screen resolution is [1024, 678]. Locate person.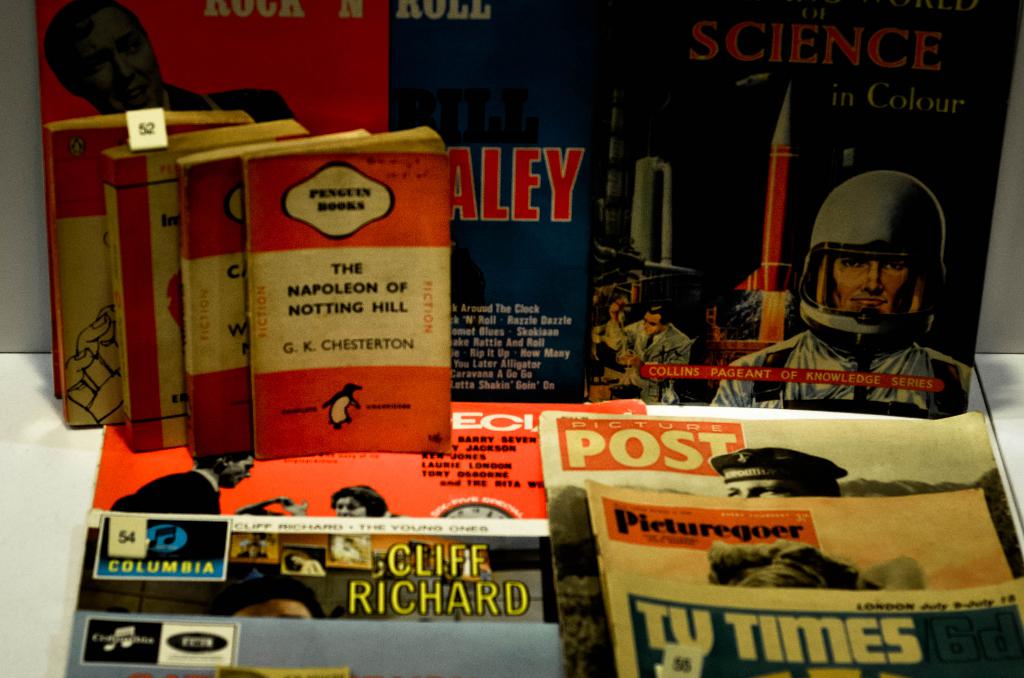
bbox(775, 154, 968, 407).
